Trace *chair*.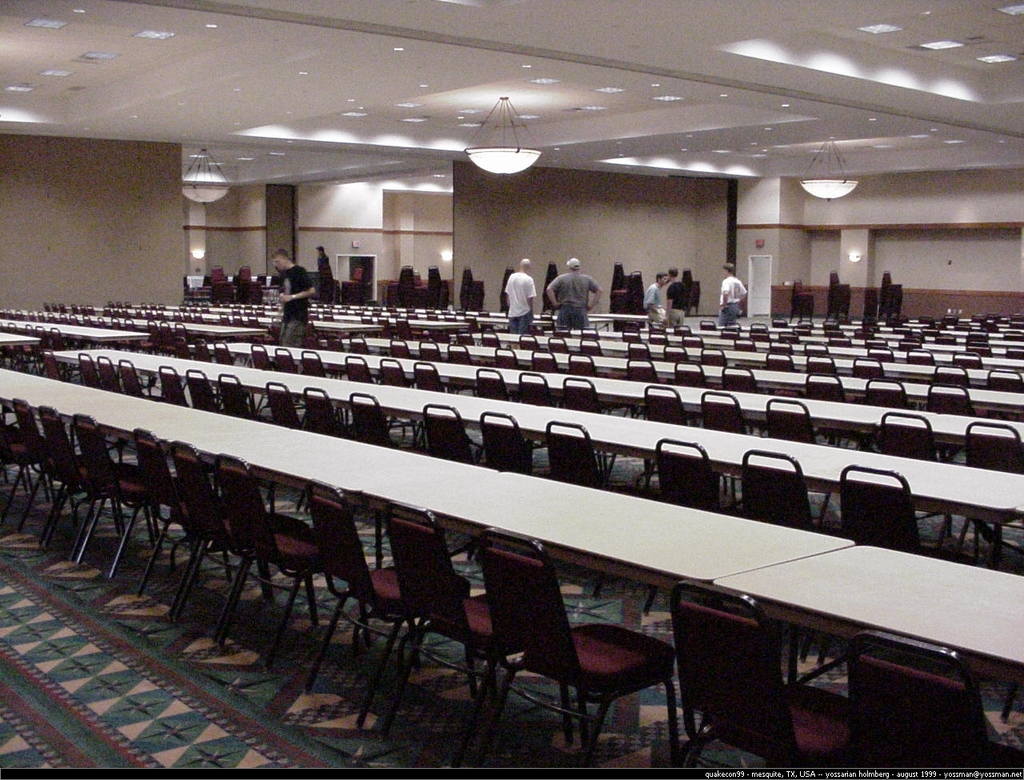
Traced to box(110, 430, 195, 589).
